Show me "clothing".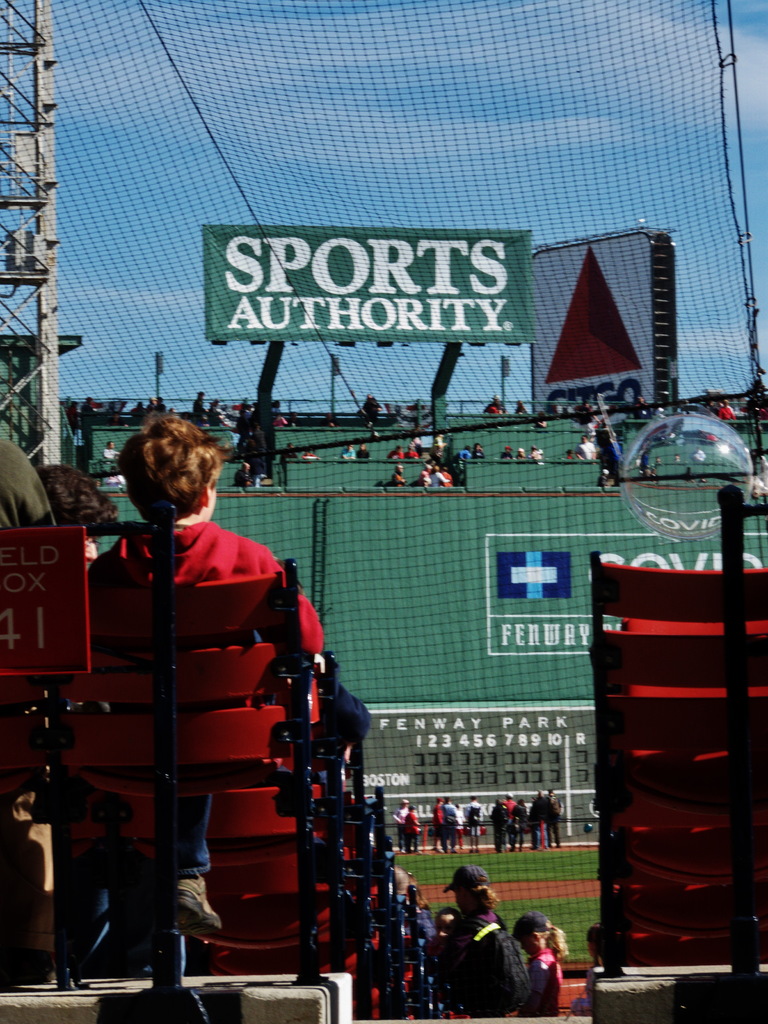
"clothing" is here: box(282, 445, 301, 461).
